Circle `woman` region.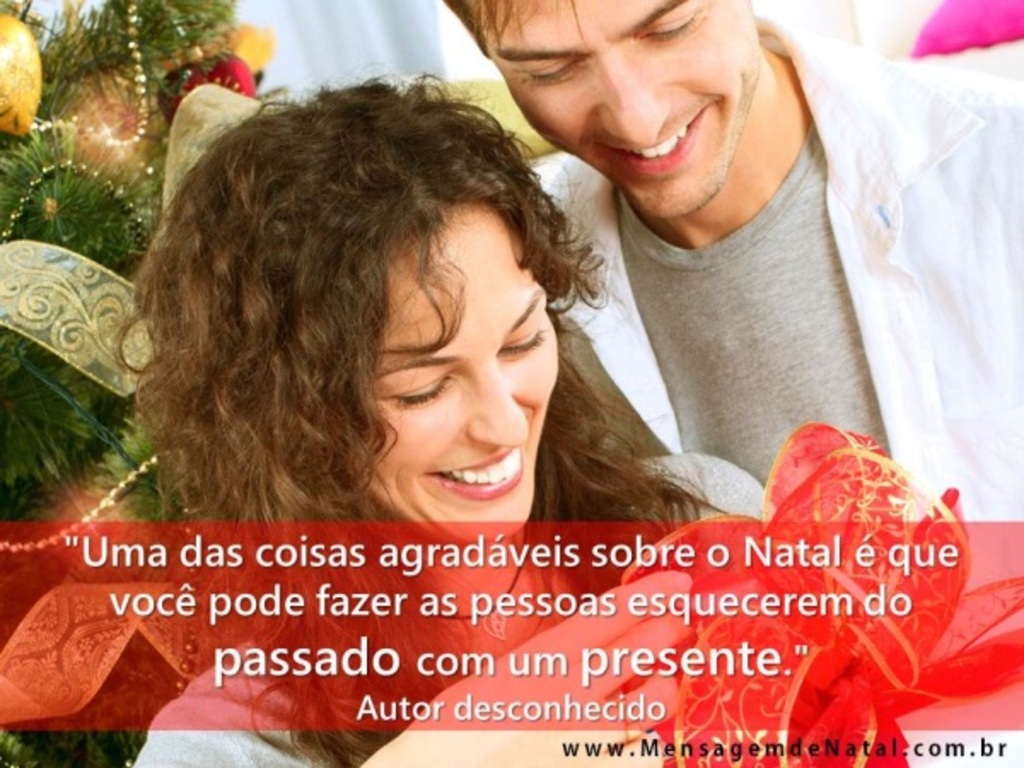
Region: bbox=[114, 58, 853, 688].
